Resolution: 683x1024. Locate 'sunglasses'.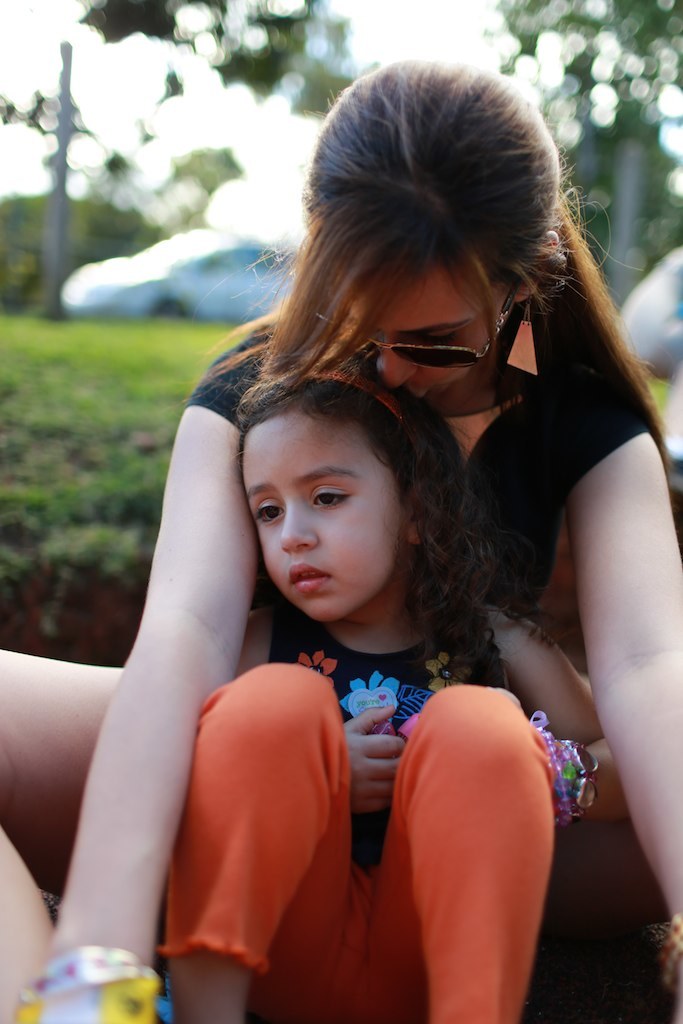
[left=309, top=270, right=529, bottom=371].
